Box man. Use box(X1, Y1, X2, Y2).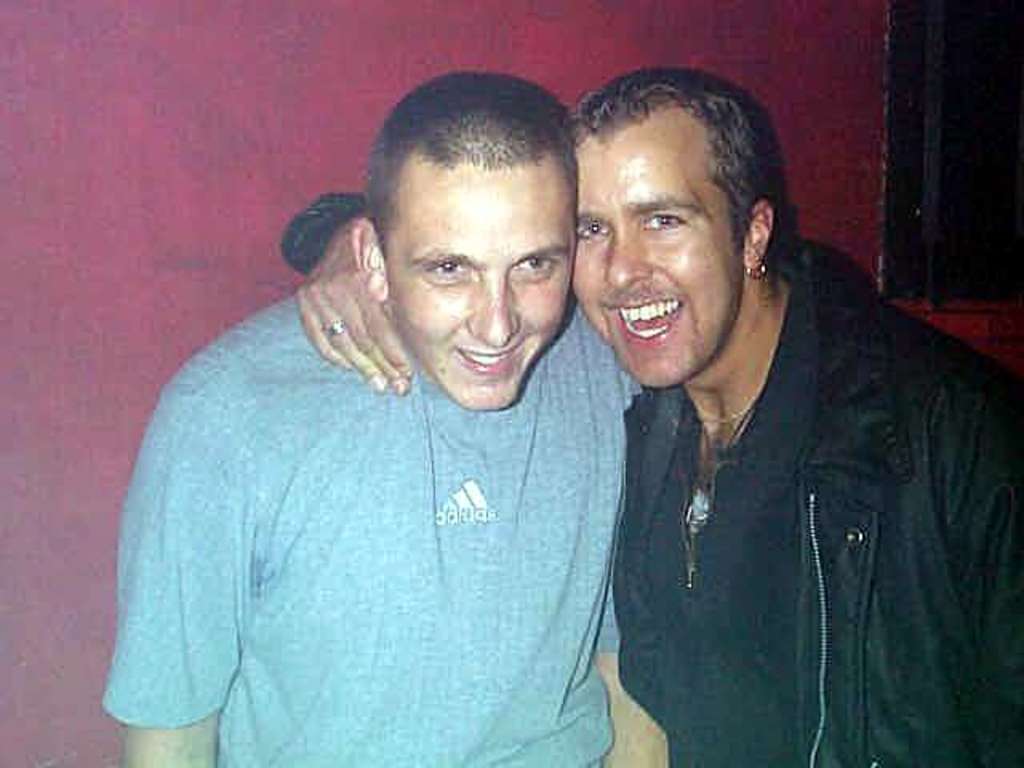
box(104, 96, 659, 766).
